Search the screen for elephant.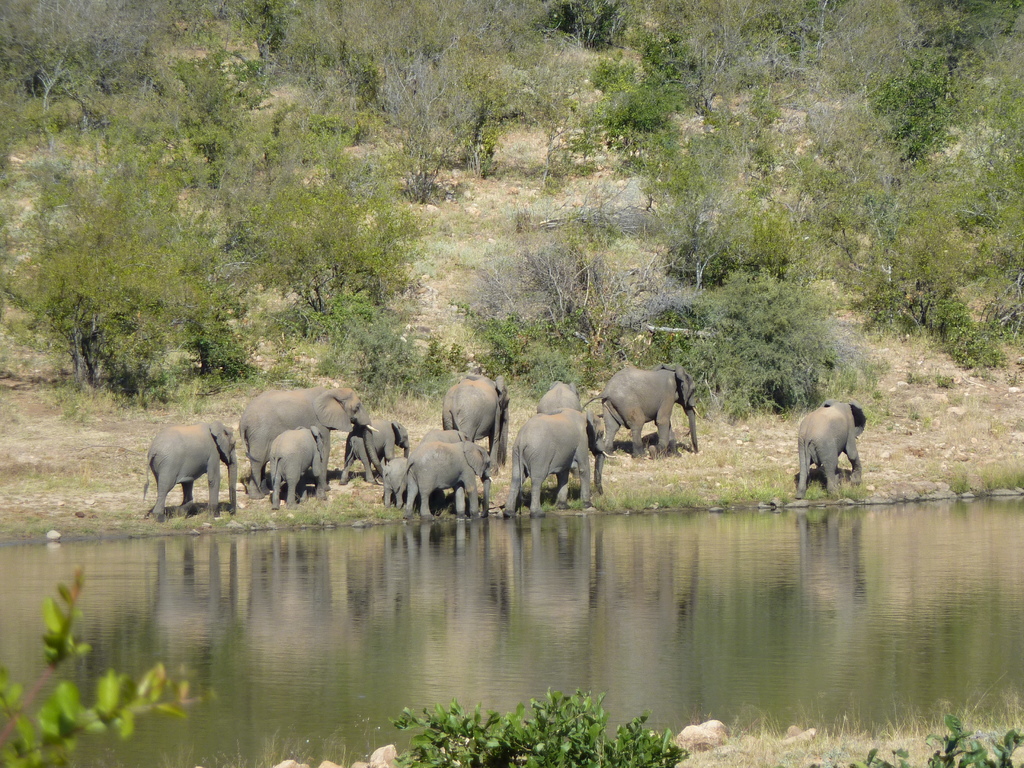
Found at box(334, 412, 424, 487).
